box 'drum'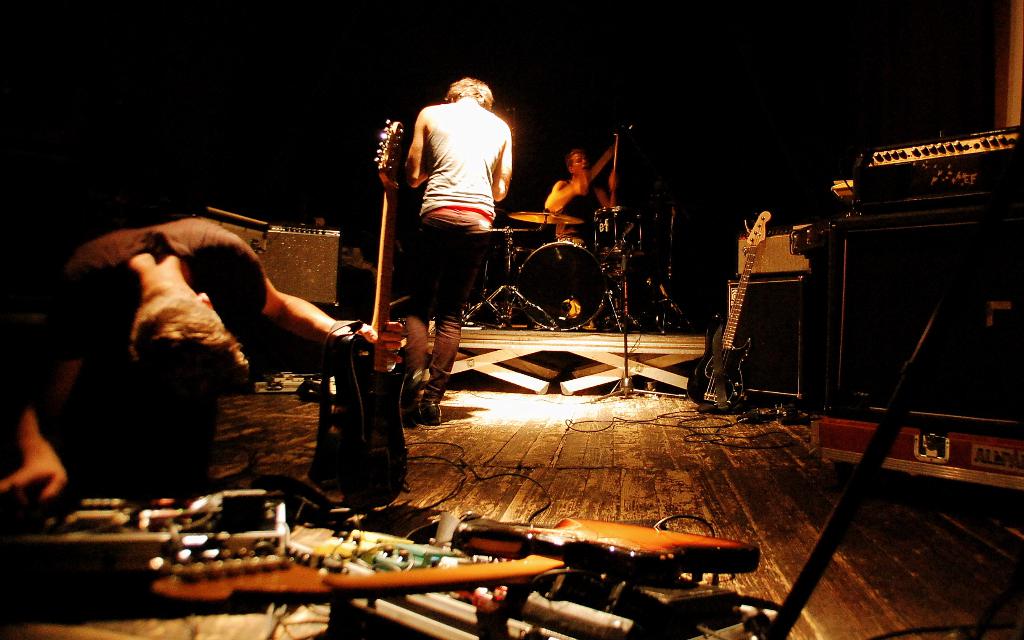
locate(518, 243, 608, 329)
